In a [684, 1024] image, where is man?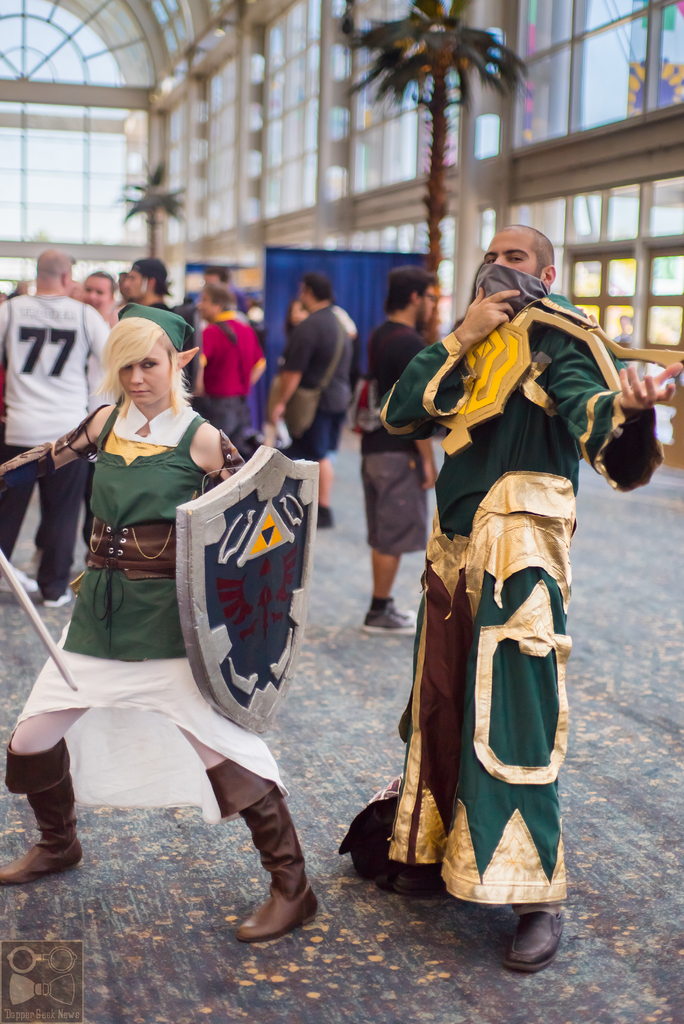
bbox(340, 231, 669, 975).
